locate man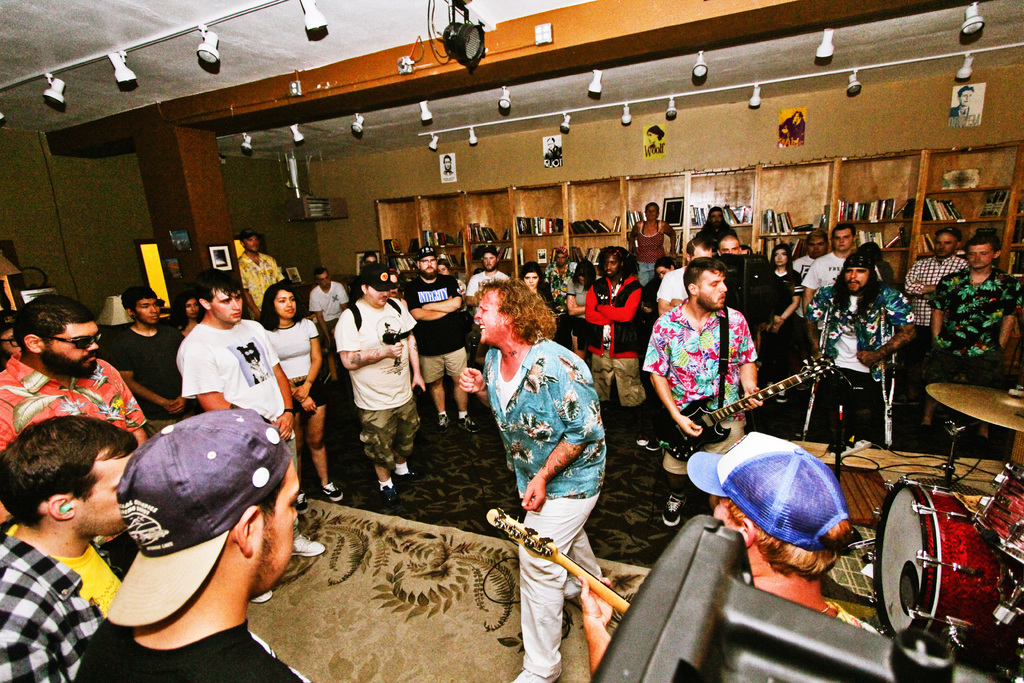
locate(229, 229, 285, 323)
